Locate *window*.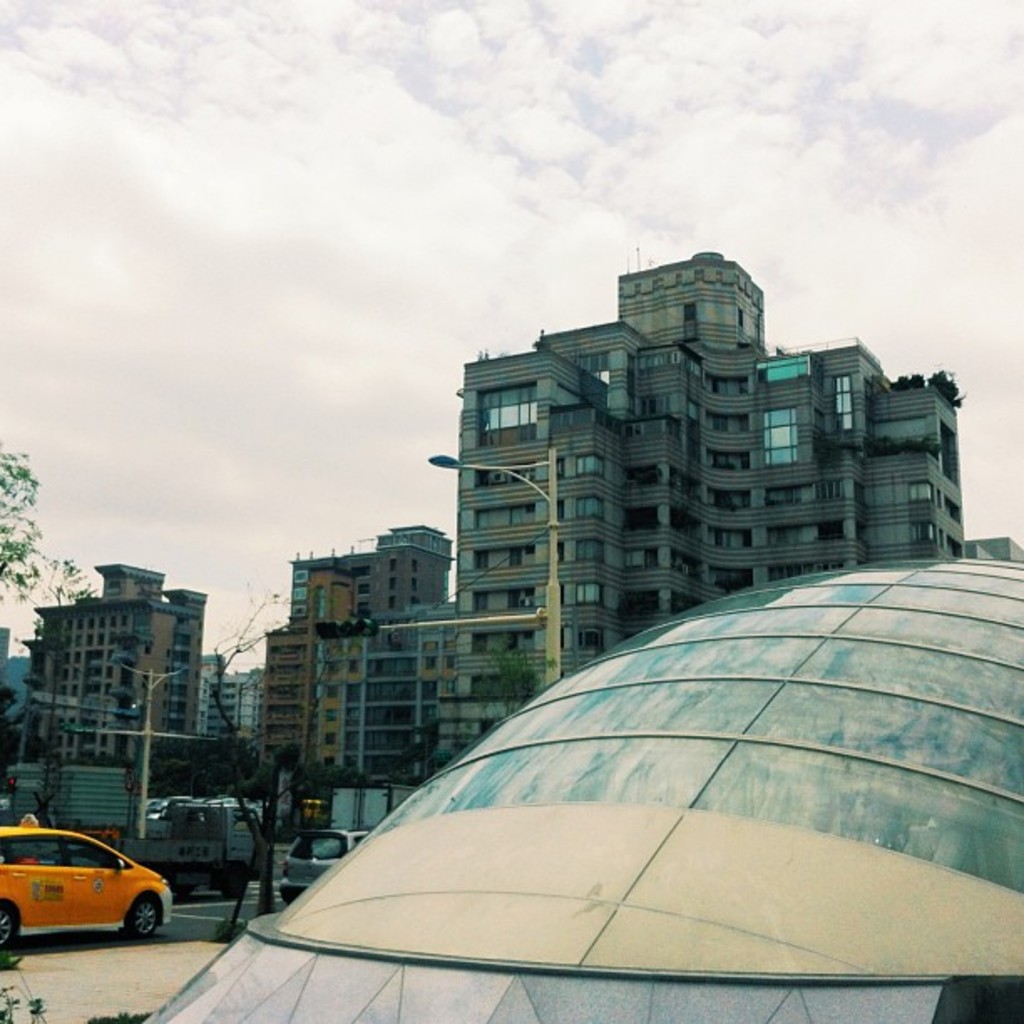
Bounding box: BBox(577, 495, 602, 520).
